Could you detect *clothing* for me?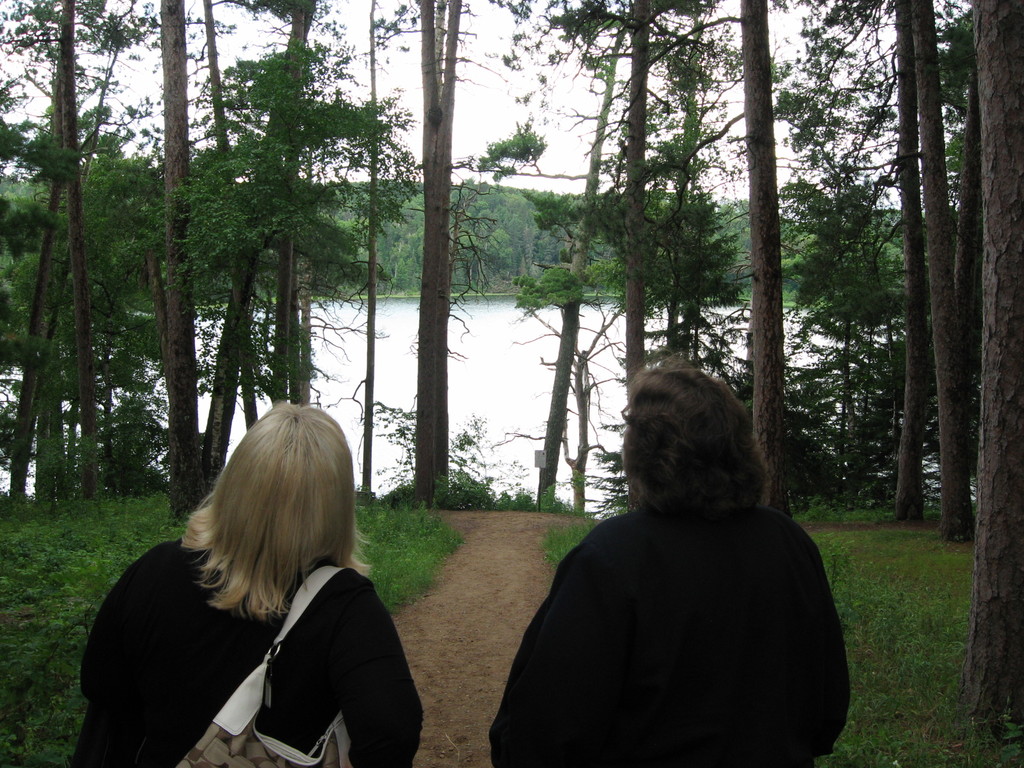
Detection result: x1=490, y1=413, x2=857, y2=767.
